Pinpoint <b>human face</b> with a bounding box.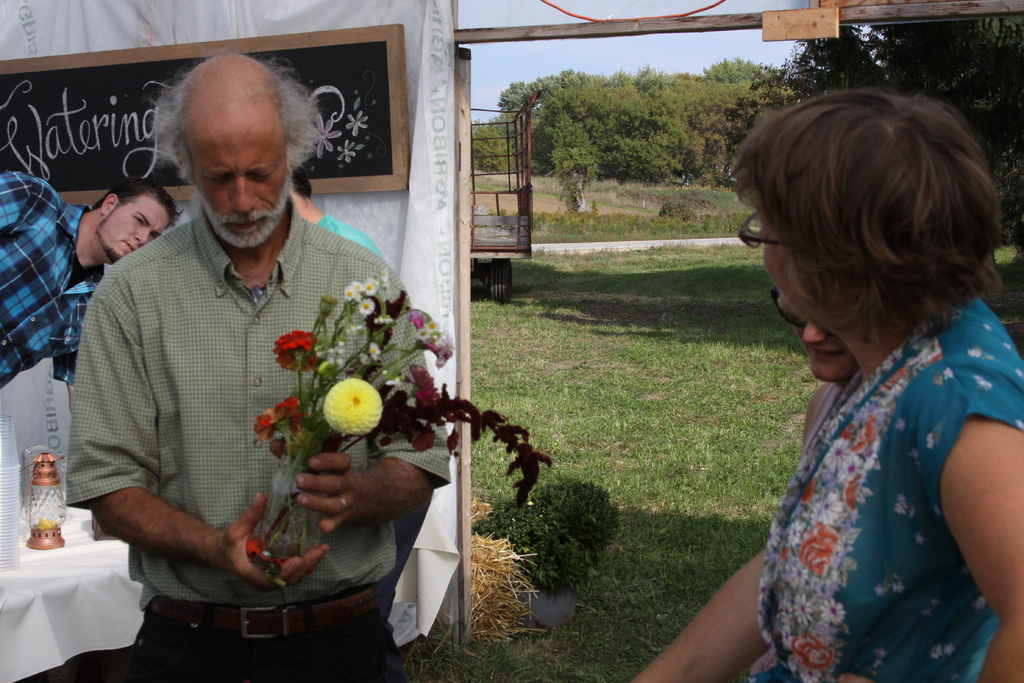
detection(772, 299, 856, 386).
